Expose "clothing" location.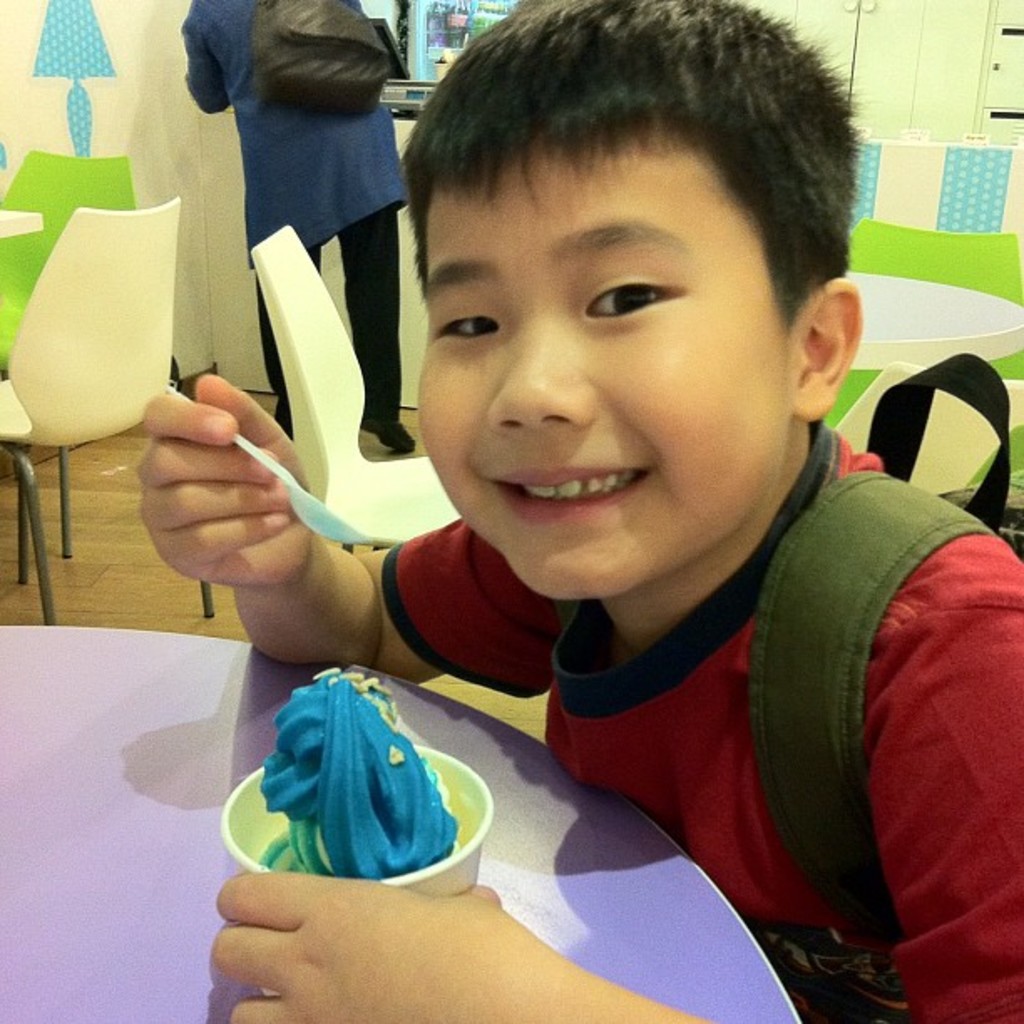
Exposed at [x1=320, y1=381, x2=1004, y2=992].
